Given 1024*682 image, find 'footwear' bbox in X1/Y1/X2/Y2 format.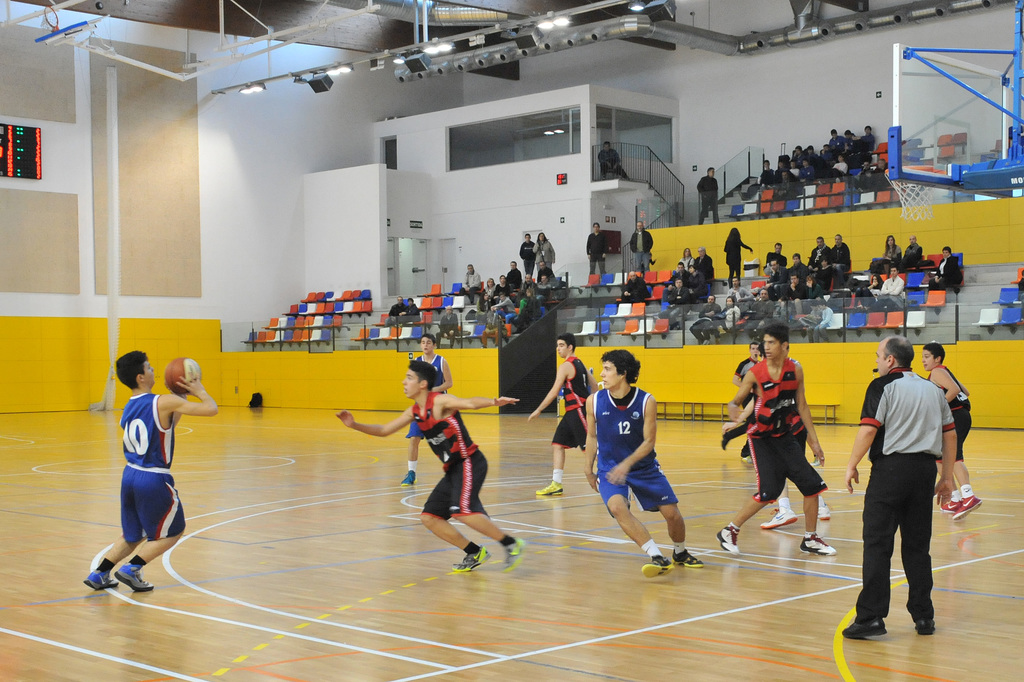
532/481/562/493.
